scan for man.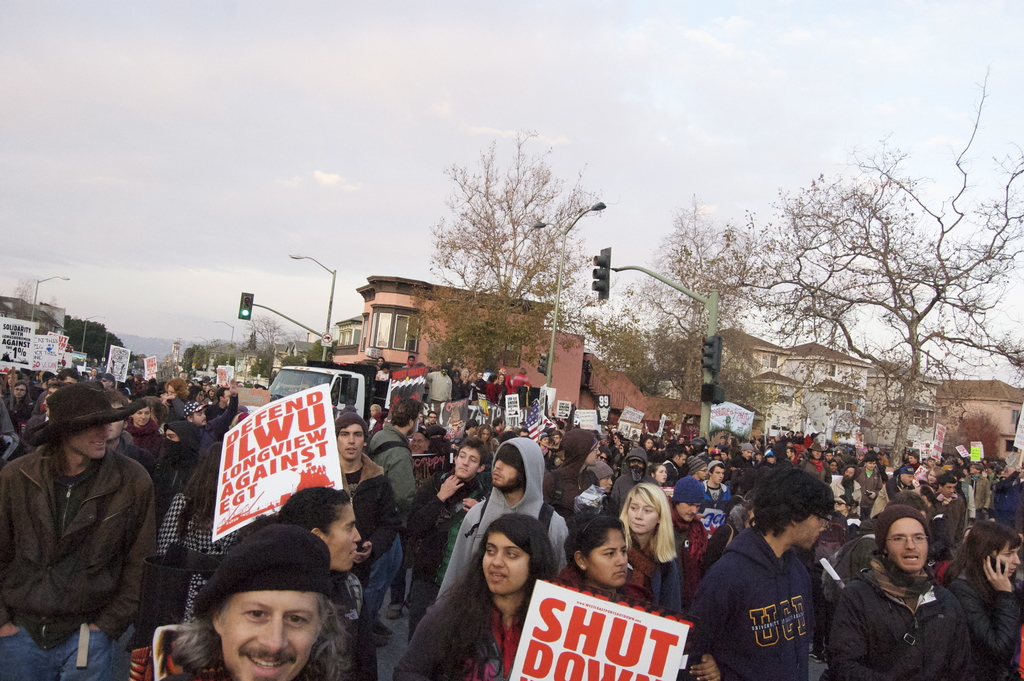
Scan result: pyautogui.locateOnScreen(475, 373, 484, 396).
